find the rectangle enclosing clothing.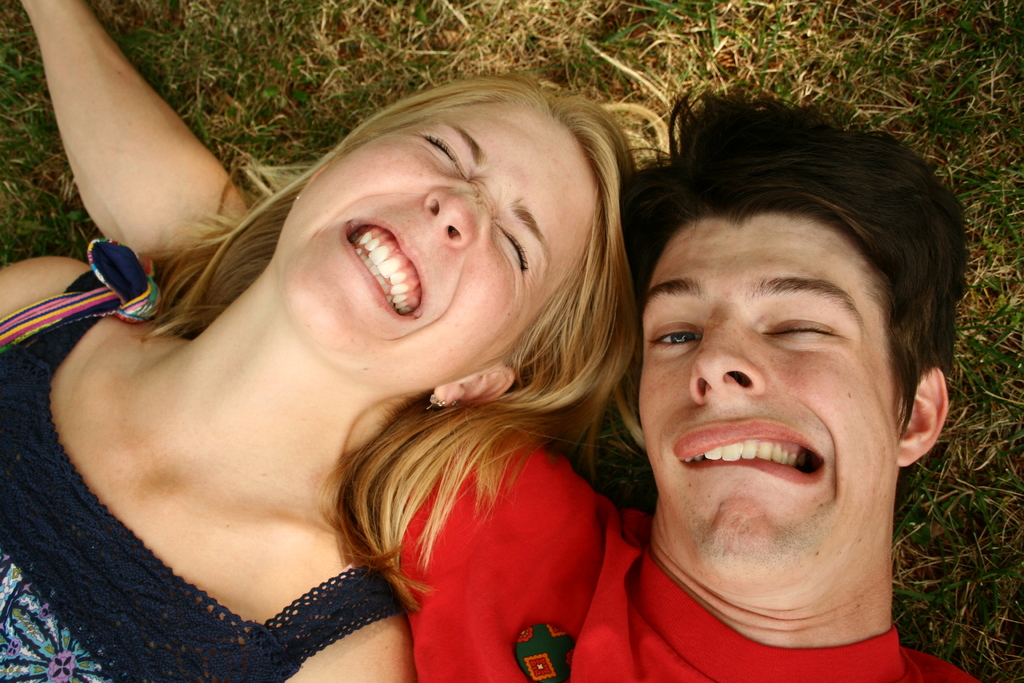
<box>15,334,521,680</box>.
